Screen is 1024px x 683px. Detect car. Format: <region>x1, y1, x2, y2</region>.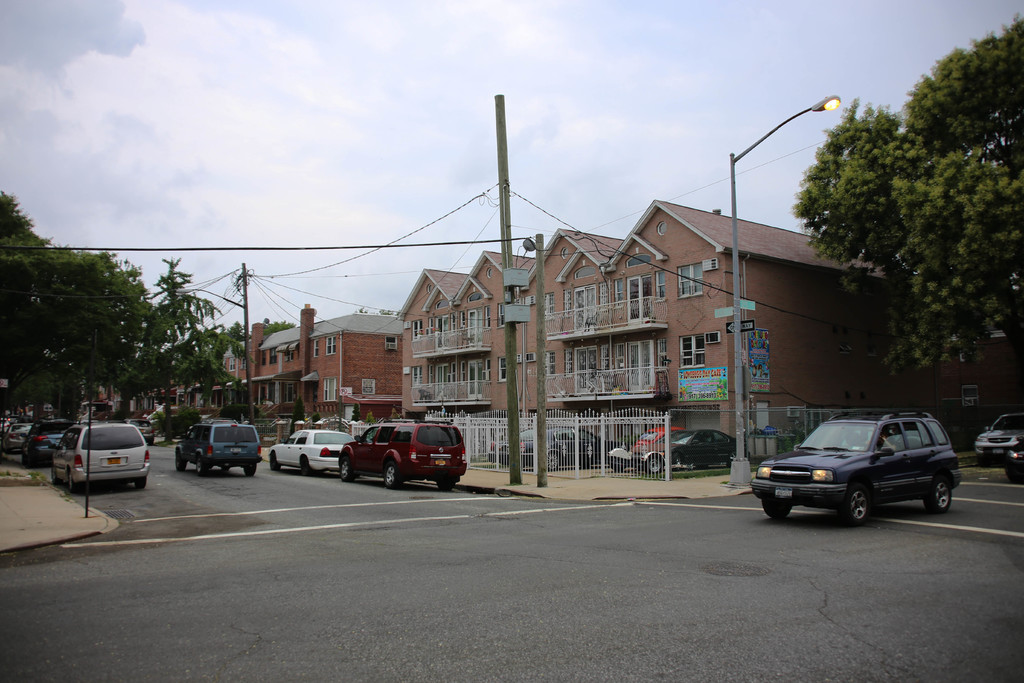
<region>973, 409, 1023, 466</region>.
